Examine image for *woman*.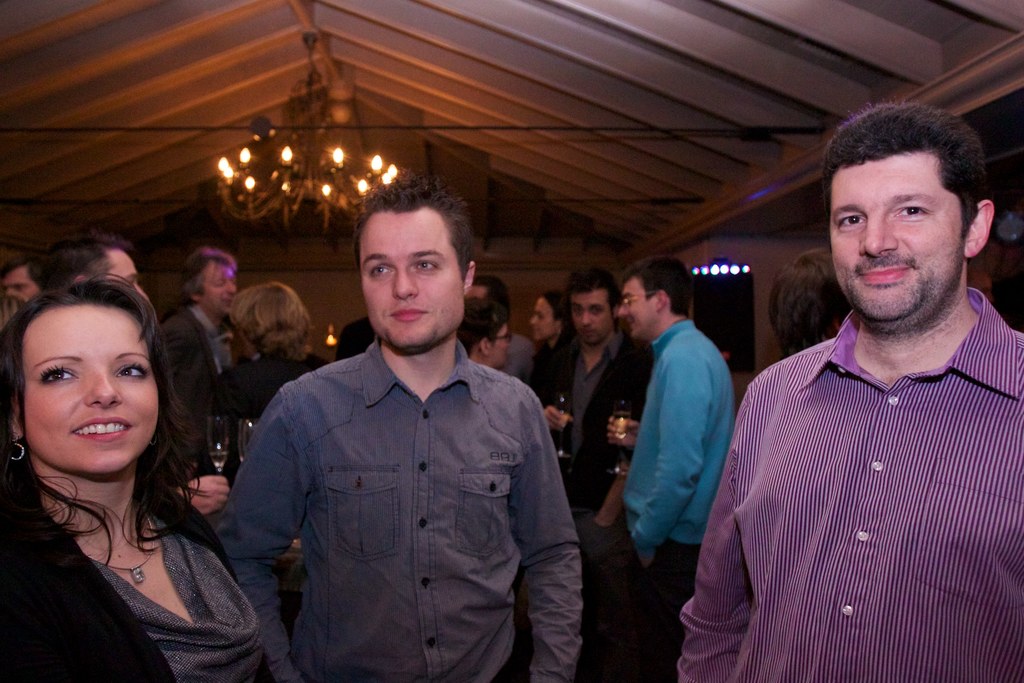
Examination result: {"left": 10, "top": 252, "right": 266, "bottom": 660}.
